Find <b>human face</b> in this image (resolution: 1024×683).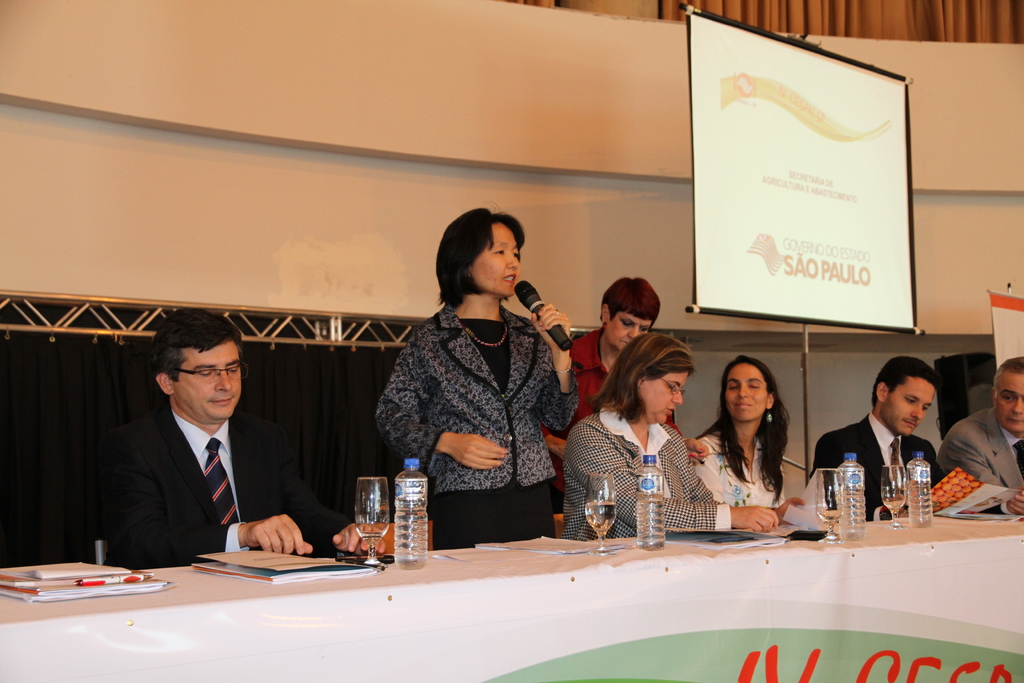
644:367:685:431.
